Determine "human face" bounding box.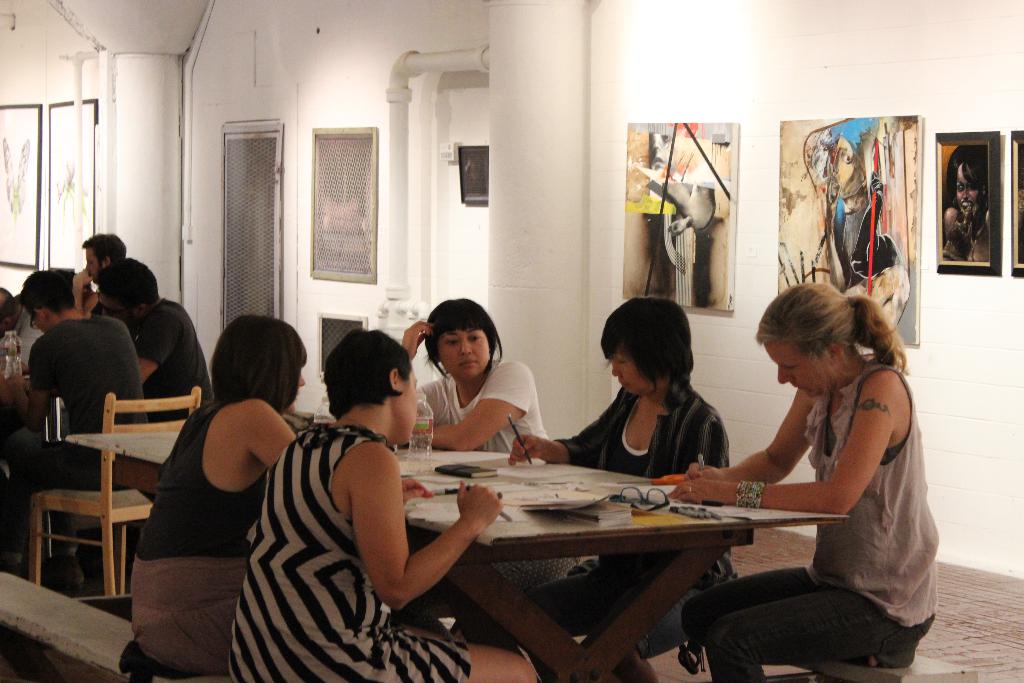
Determined: [left=83, top=250, right=104, bottom=283].
